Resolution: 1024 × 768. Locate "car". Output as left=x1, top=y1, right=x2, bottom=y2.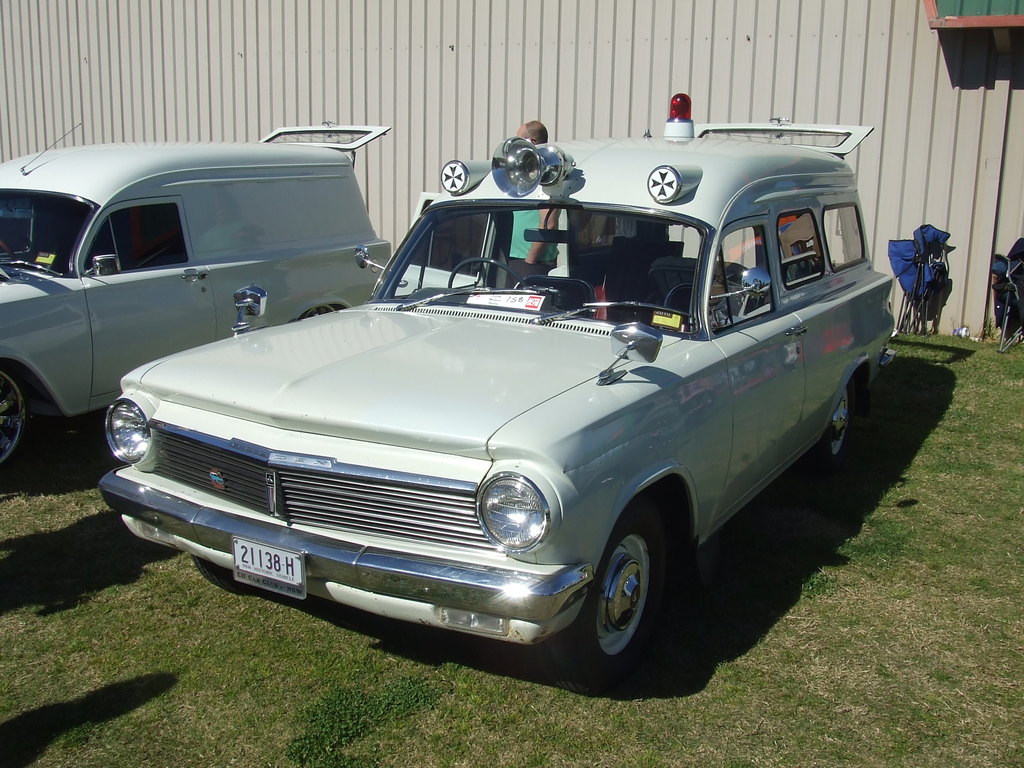
left=100, top=86, right=898, bottom=668.
